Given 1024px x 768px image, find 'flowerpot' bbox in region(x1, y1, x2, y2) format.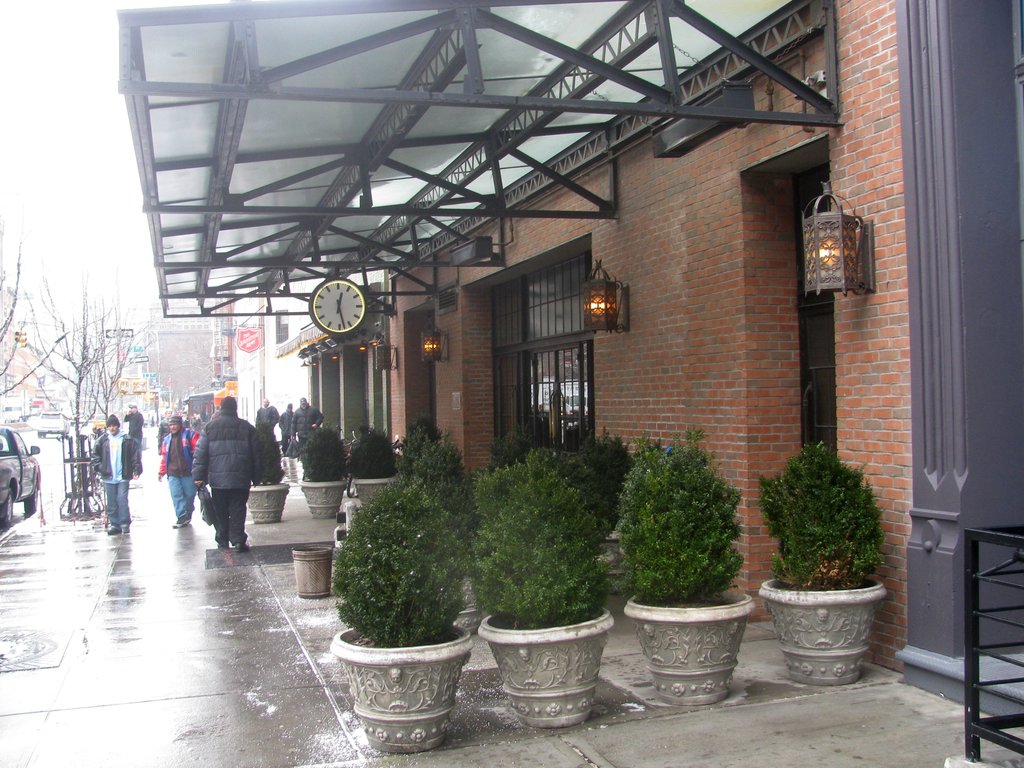
region(355, 470, 399, 501).
